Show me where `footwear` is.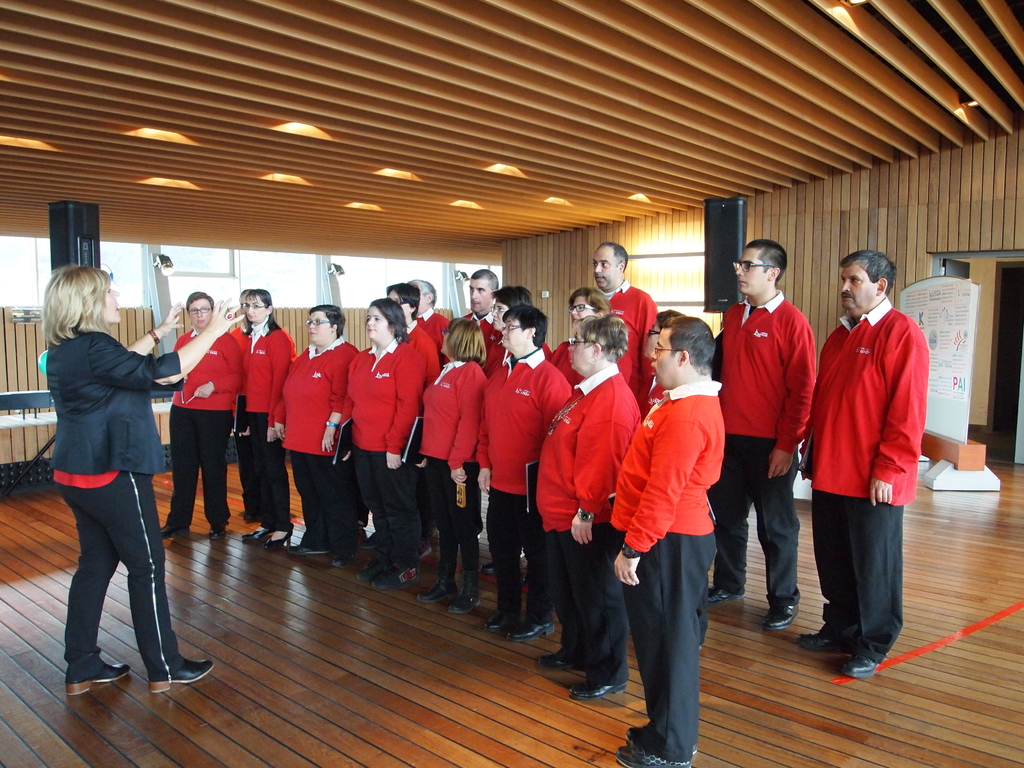
`footwear` is at [540, 655, 588, 672].
